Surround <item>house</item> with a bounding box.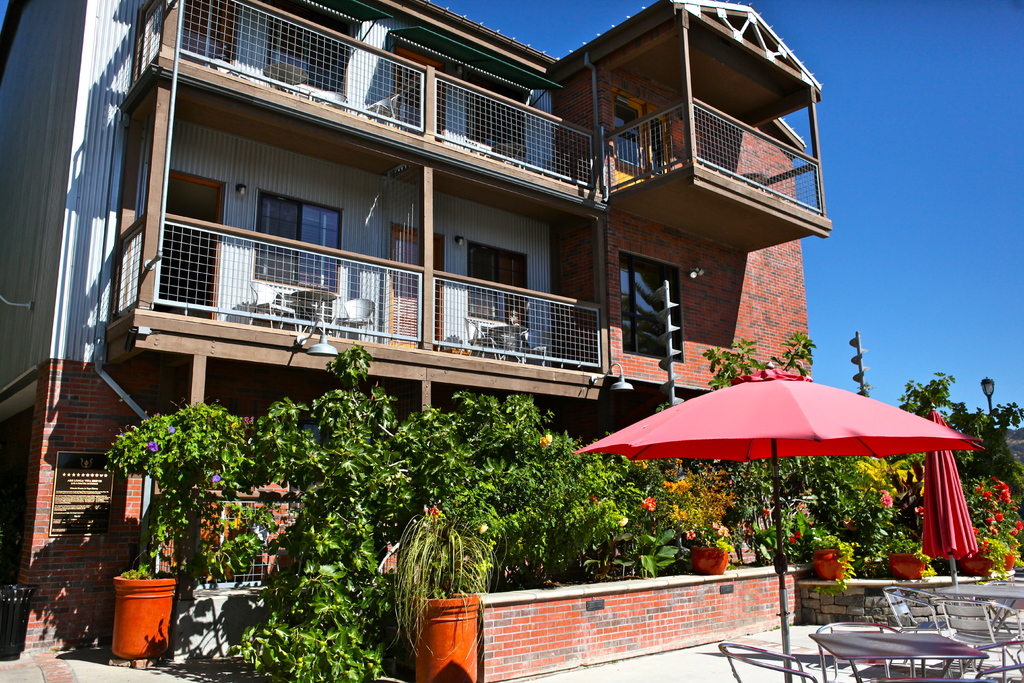
[0, 0, 814, 654].
